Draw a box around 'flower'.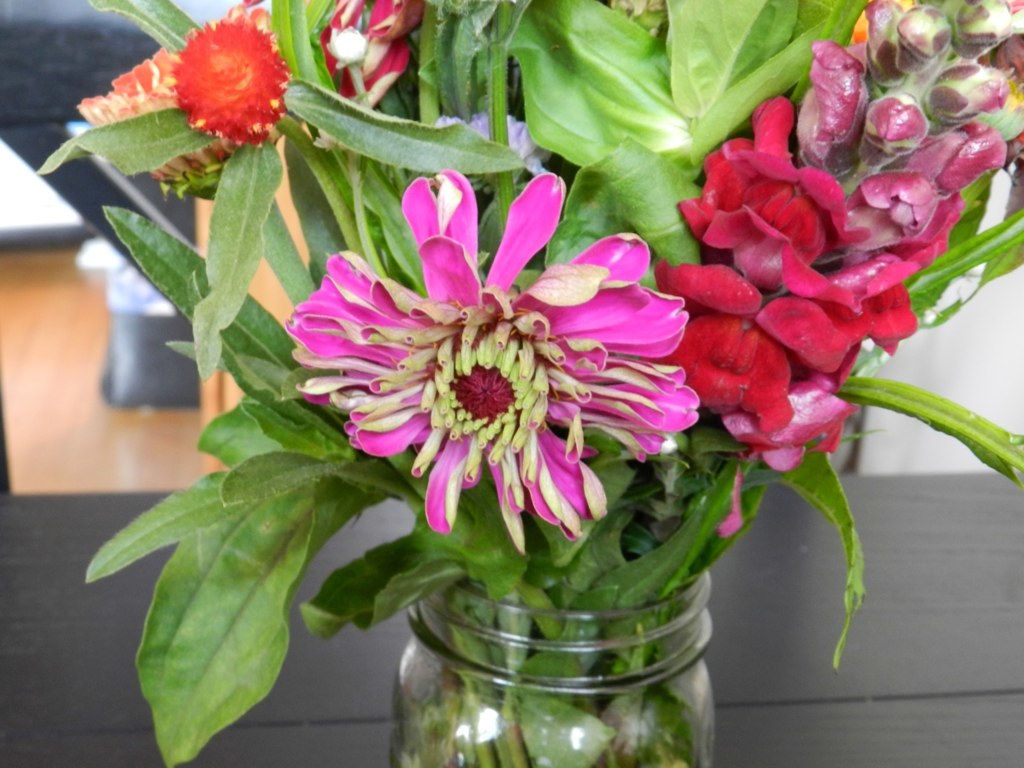
select_region(280, 179, 721, 556).
